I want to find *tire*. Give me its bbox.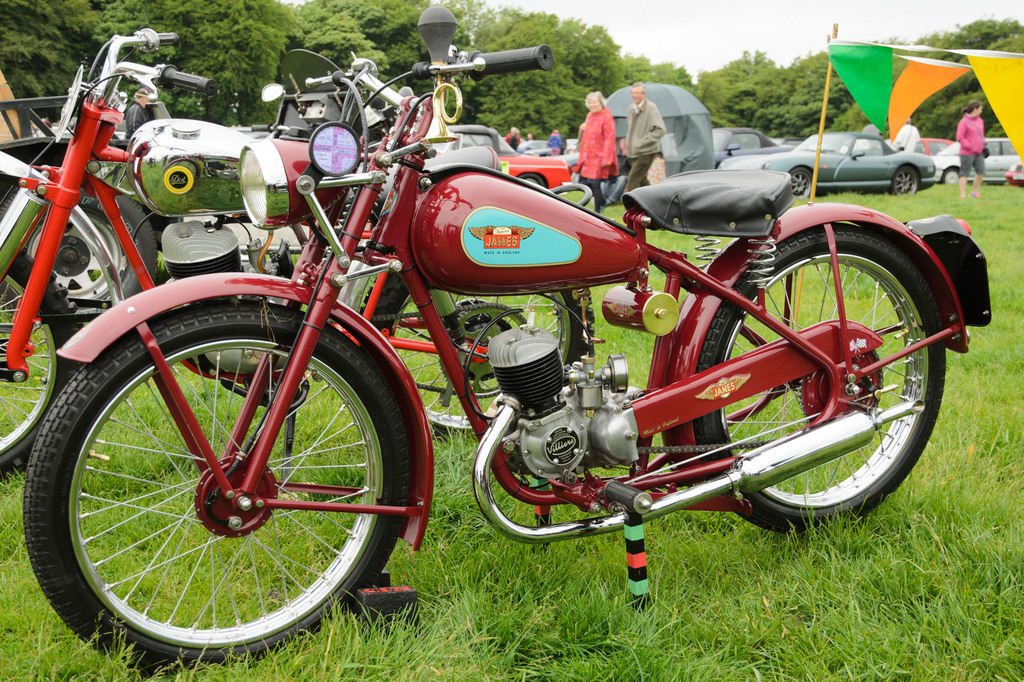
(left=0, top=248, right=86, bottom=492).
